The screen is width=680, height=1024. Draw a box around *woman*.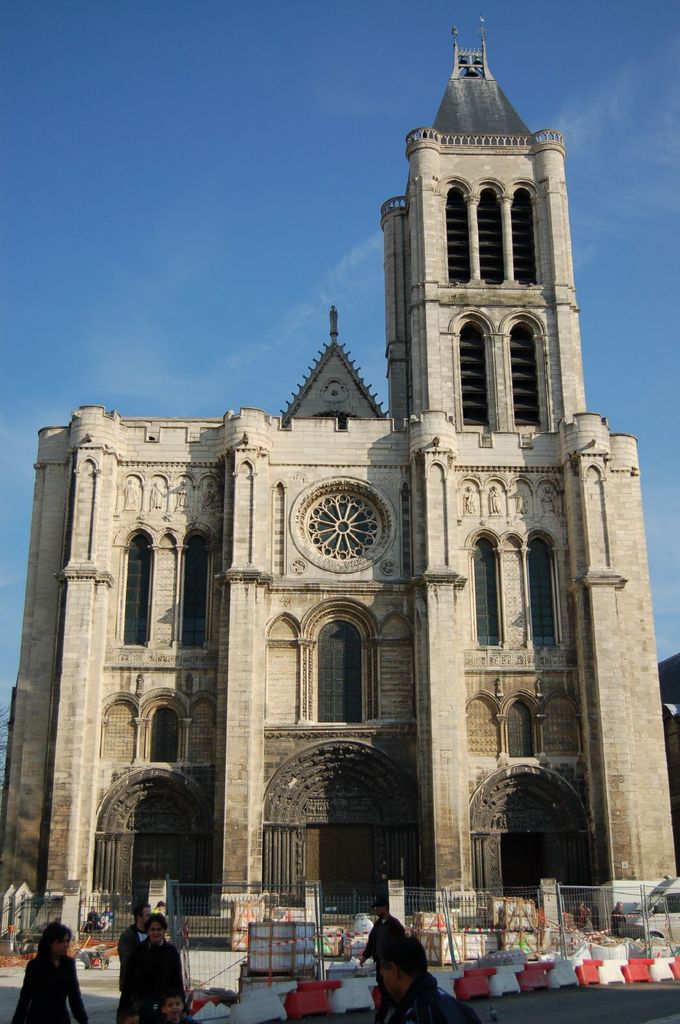
rect(6, 933, 75, 1023).
